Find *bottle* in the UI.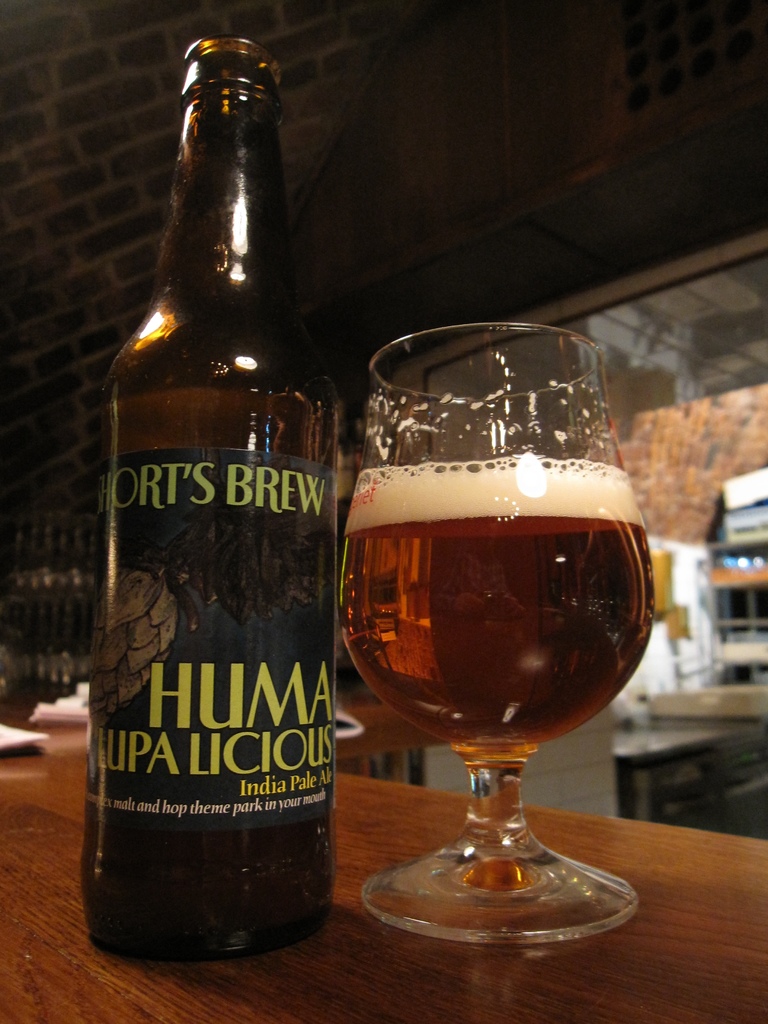
UI element at l=81, t=37, r=338, b=954.
